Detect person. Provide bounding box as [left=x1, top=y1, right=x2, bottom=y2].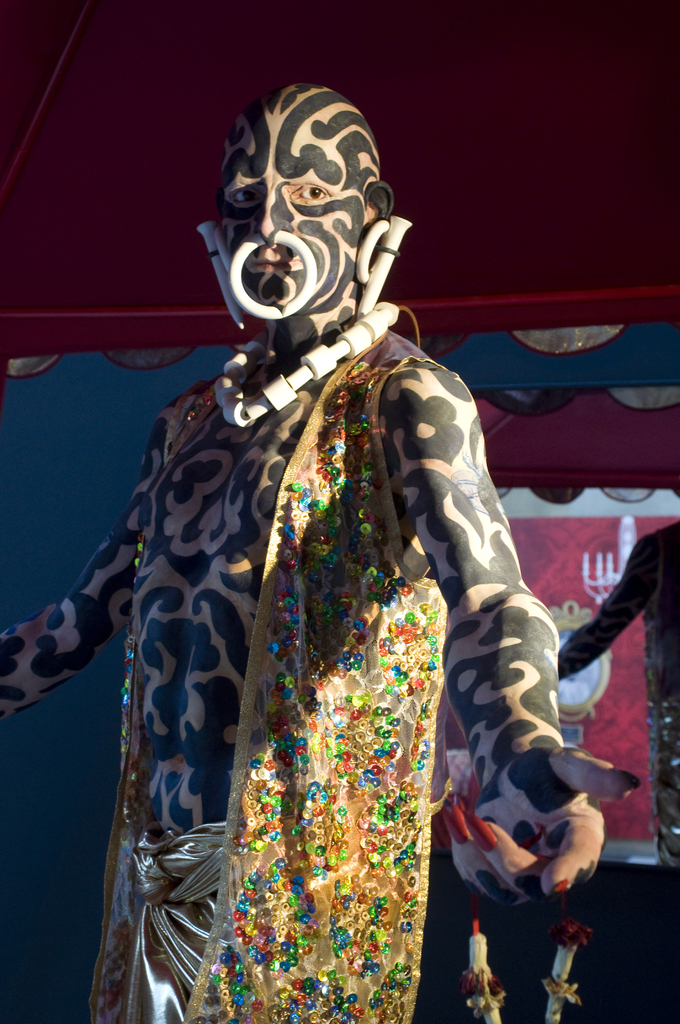
[left=54, top=138, right=576, bottom=1004].
